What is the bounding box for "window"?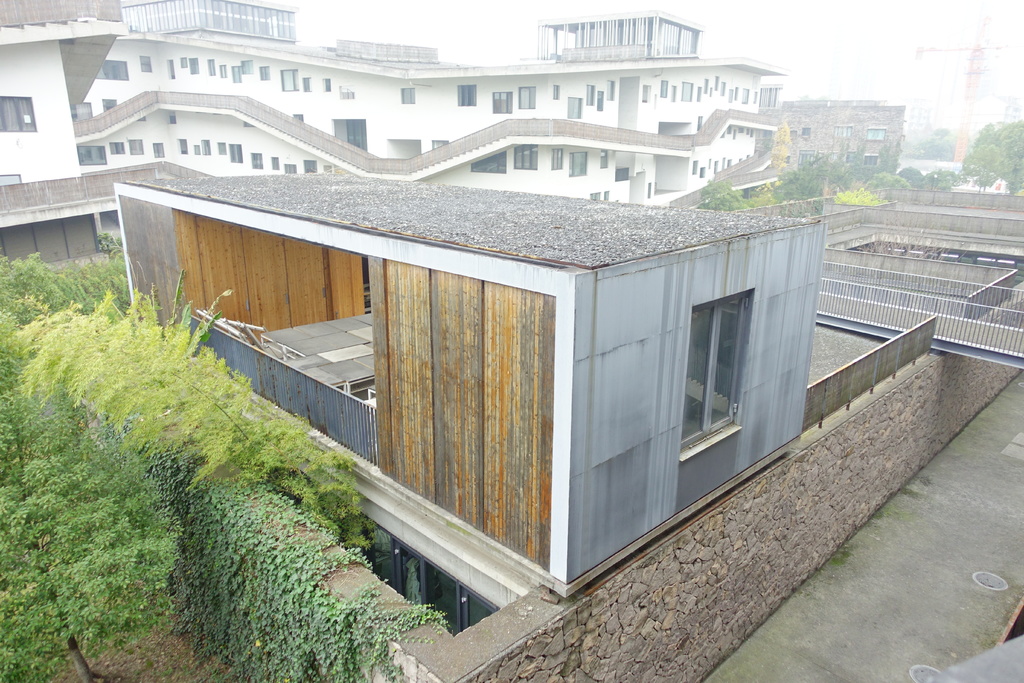
[left=585, top=85, right=597, bottom=106].
